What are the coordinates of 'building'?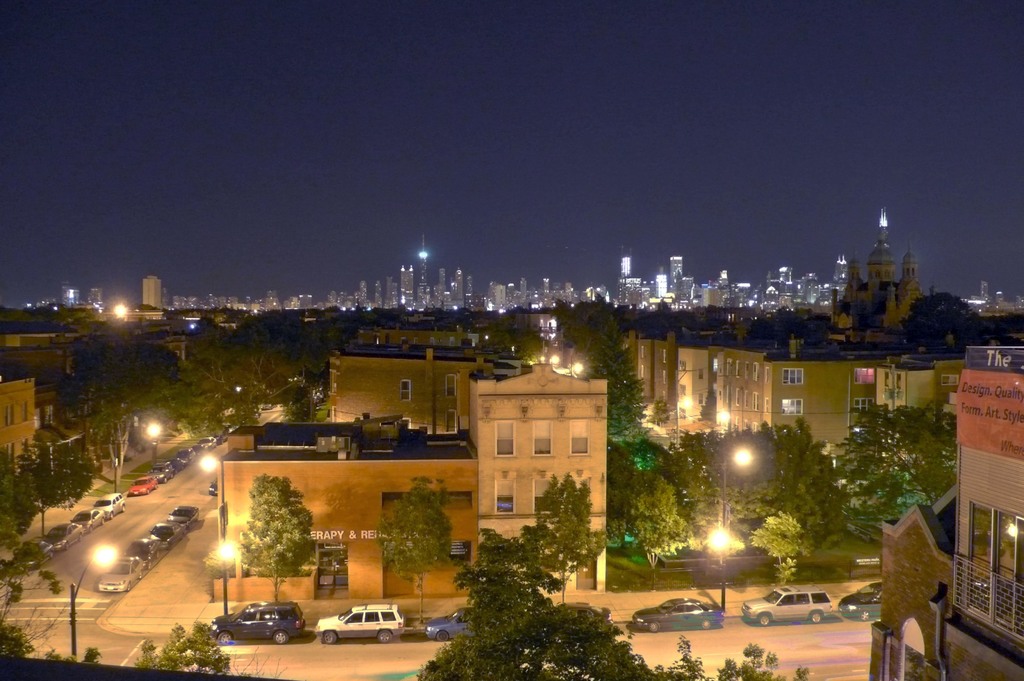
l=867, t=346, r=1023, b=680.
